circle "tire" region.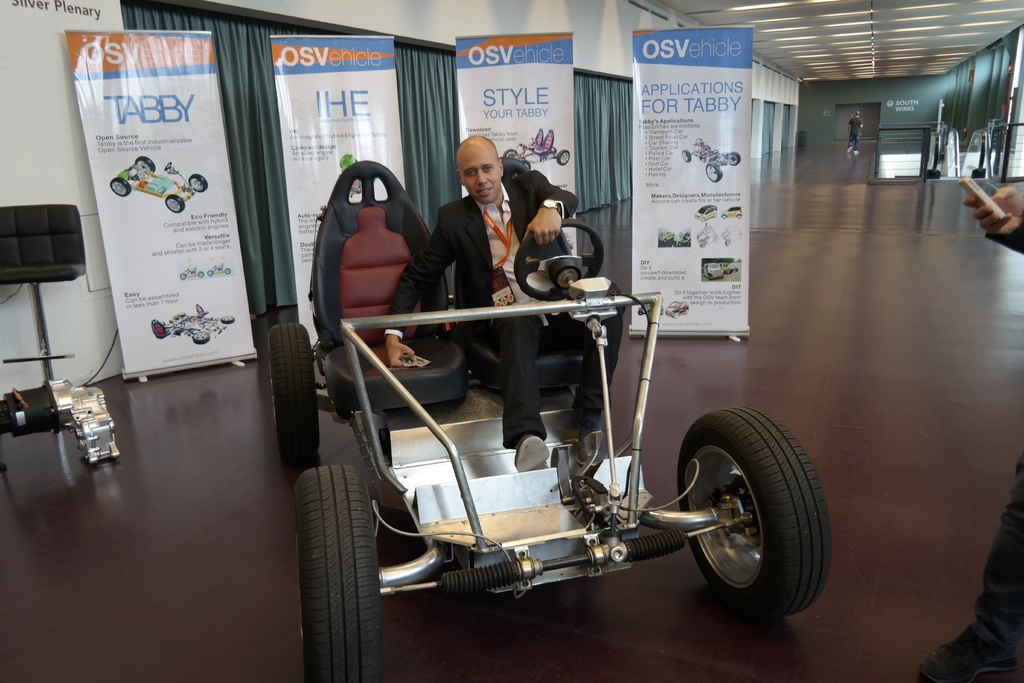
Region: locate(268, 322, 322, 454).
